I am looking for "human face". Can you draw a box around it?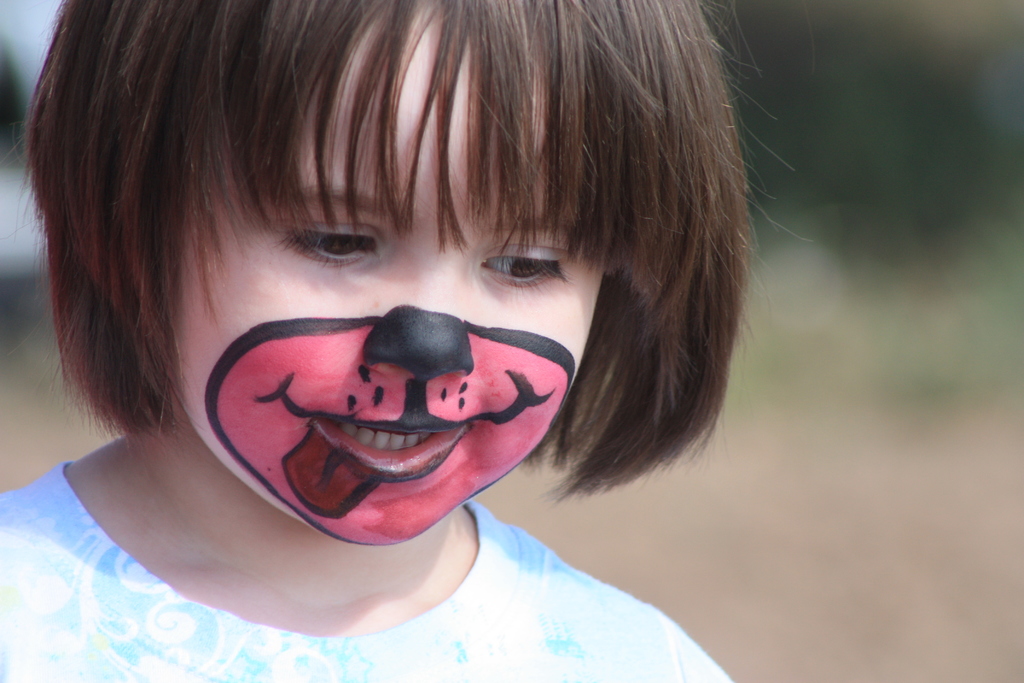
Sure, the bounding box is Rect(166, 8, 599, 541).
